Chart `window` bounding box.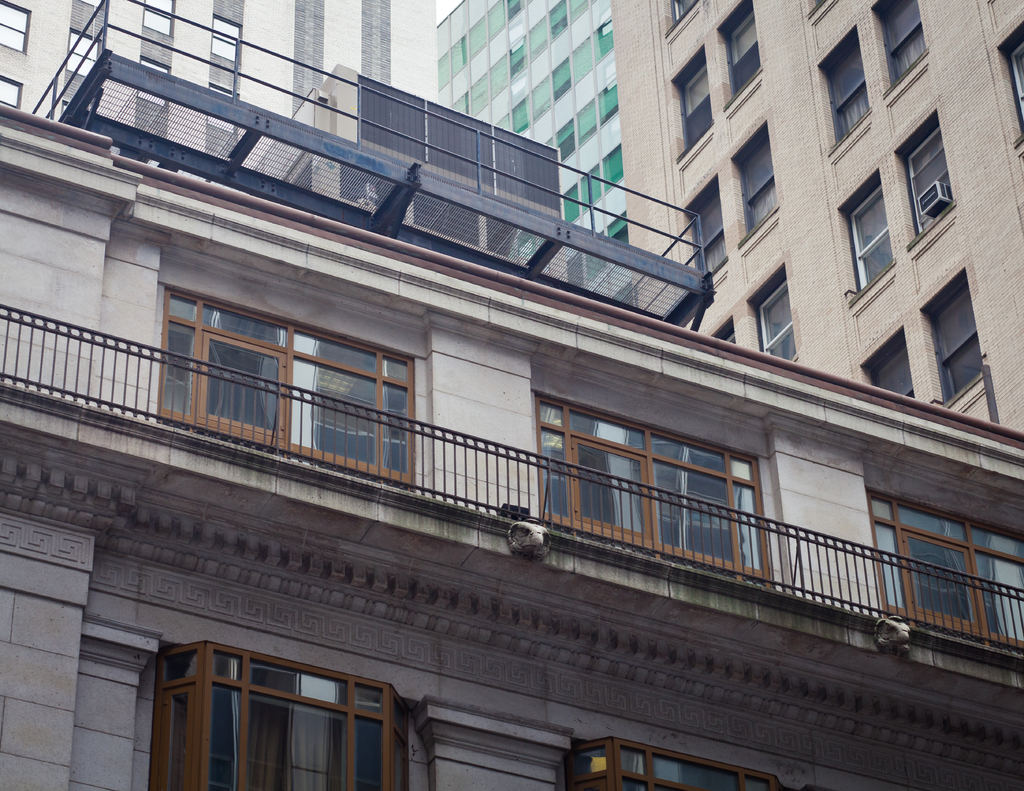
Charted: rect(435, 0, 634, 308).
